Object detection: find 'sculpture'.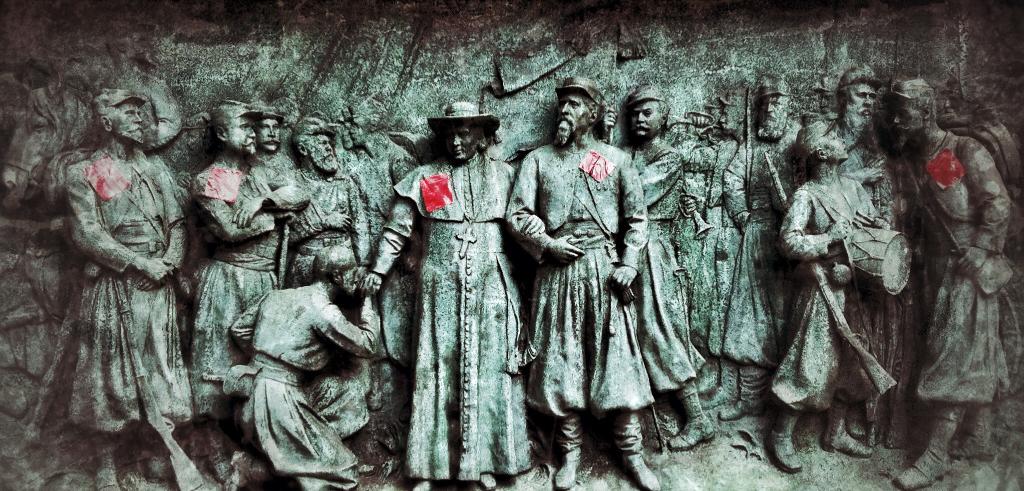
[left=718, top=78, right=807, bottom=419].
